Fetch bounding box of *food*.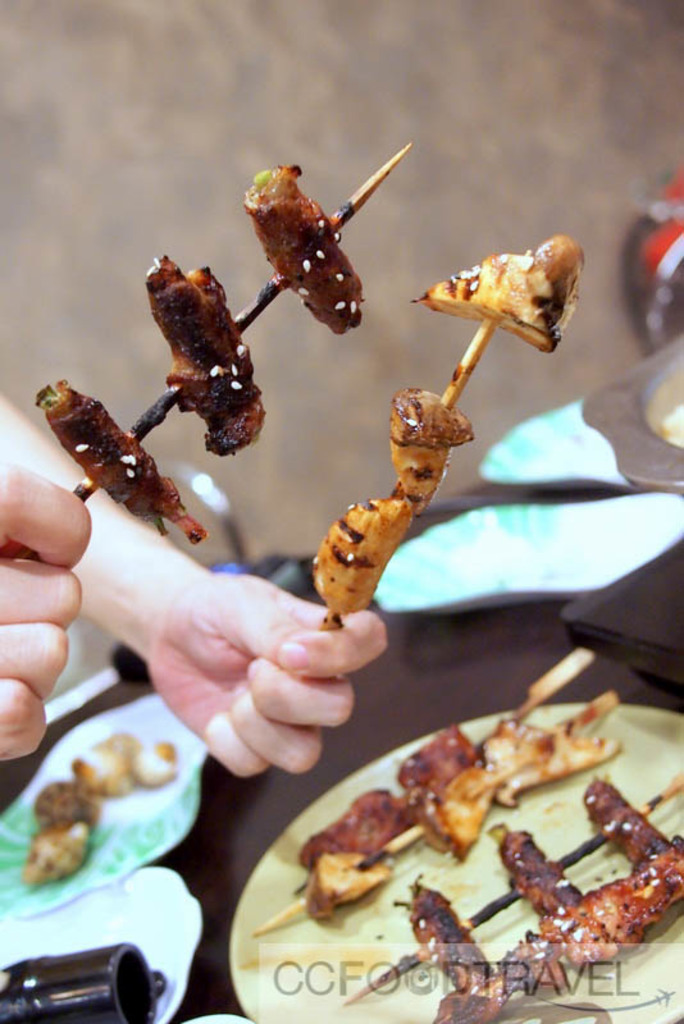
Bbox: [145,253,265,458].
